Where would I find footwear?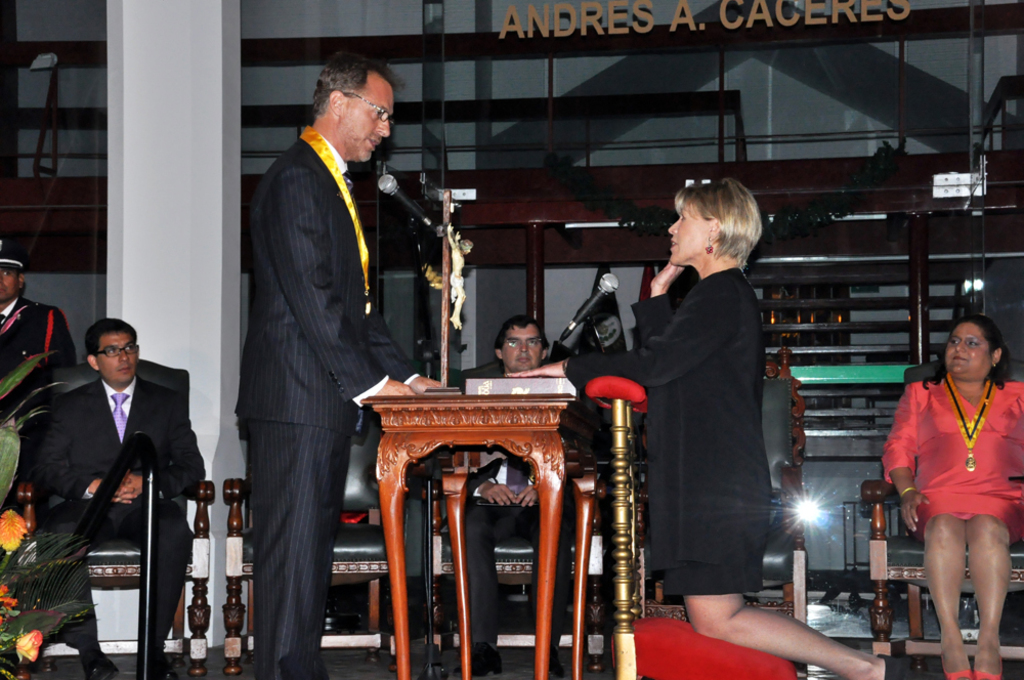
At detection(456, 642, 506, 679).
